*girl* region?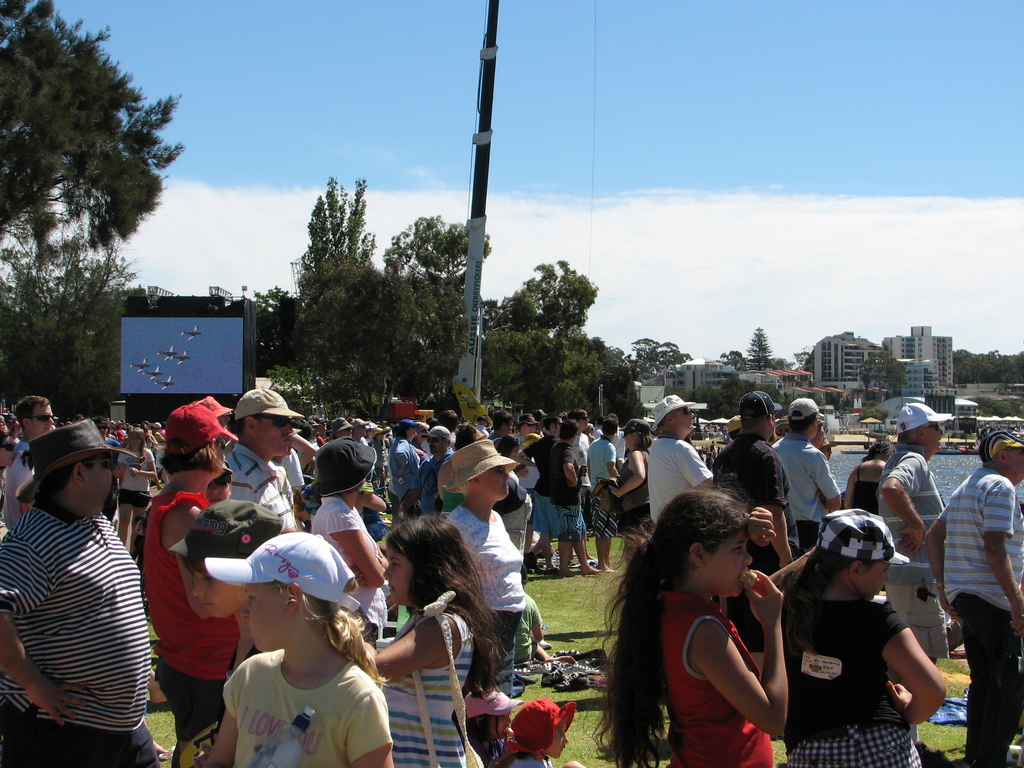
[left=784, top=505, right=945, bottom=767]
